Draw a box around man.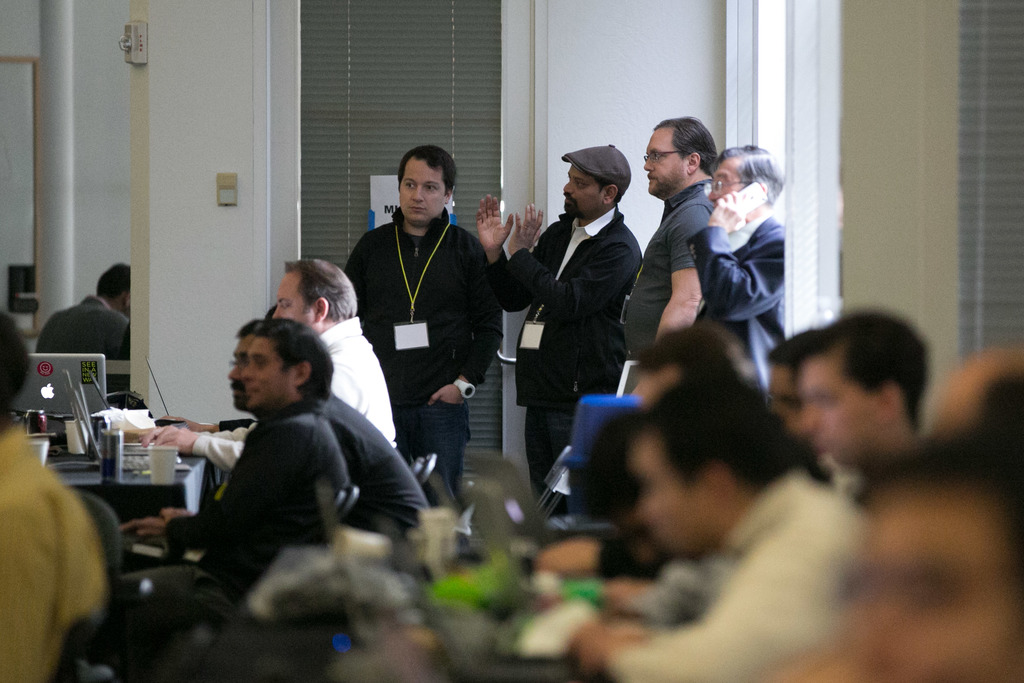
691,143,783,383.
